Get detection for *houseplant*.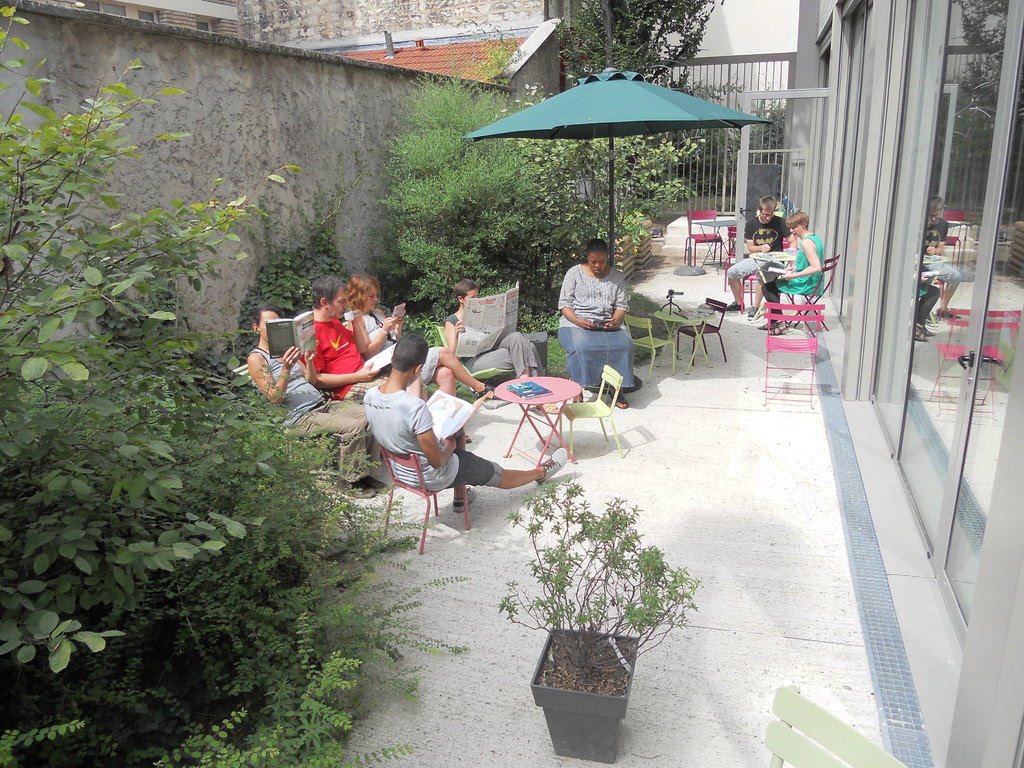
Detection: select_region(489, 465, 698, 753).
